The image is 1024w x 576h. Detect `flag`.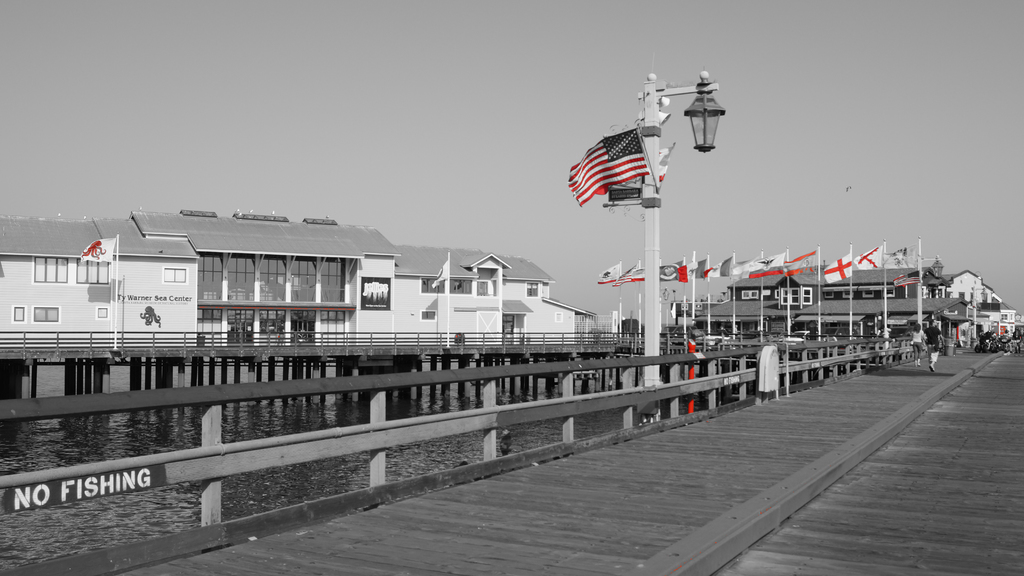
Detection: (595, 263, 625, 285).
